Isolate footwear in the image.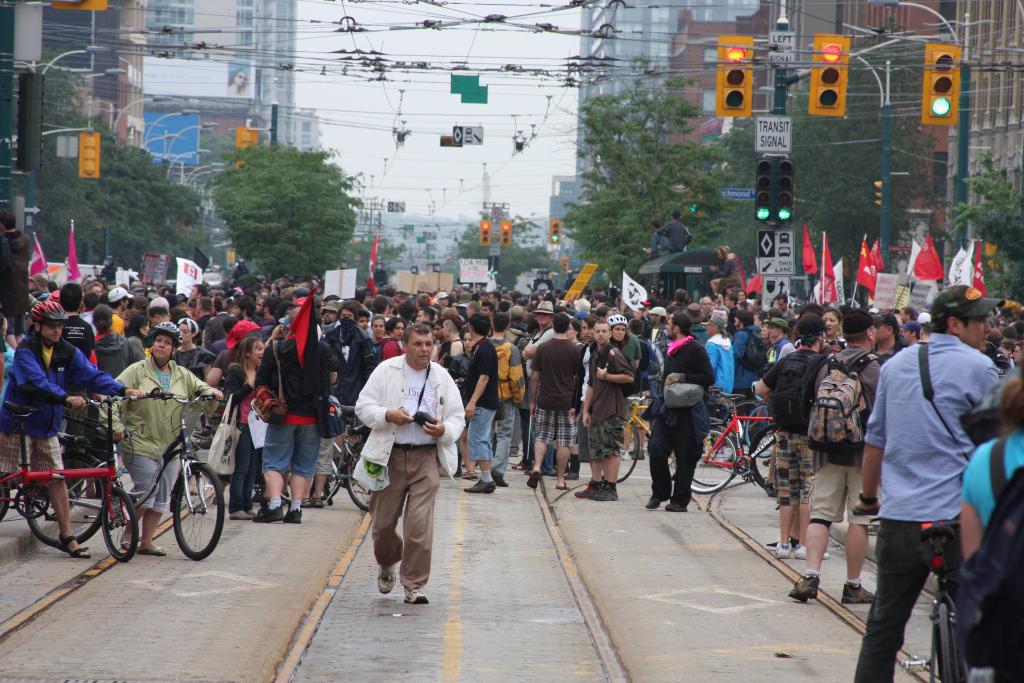
Isolated region: {"x1": 667, "y1": 496, "x2": 692, "y2": 514}.
